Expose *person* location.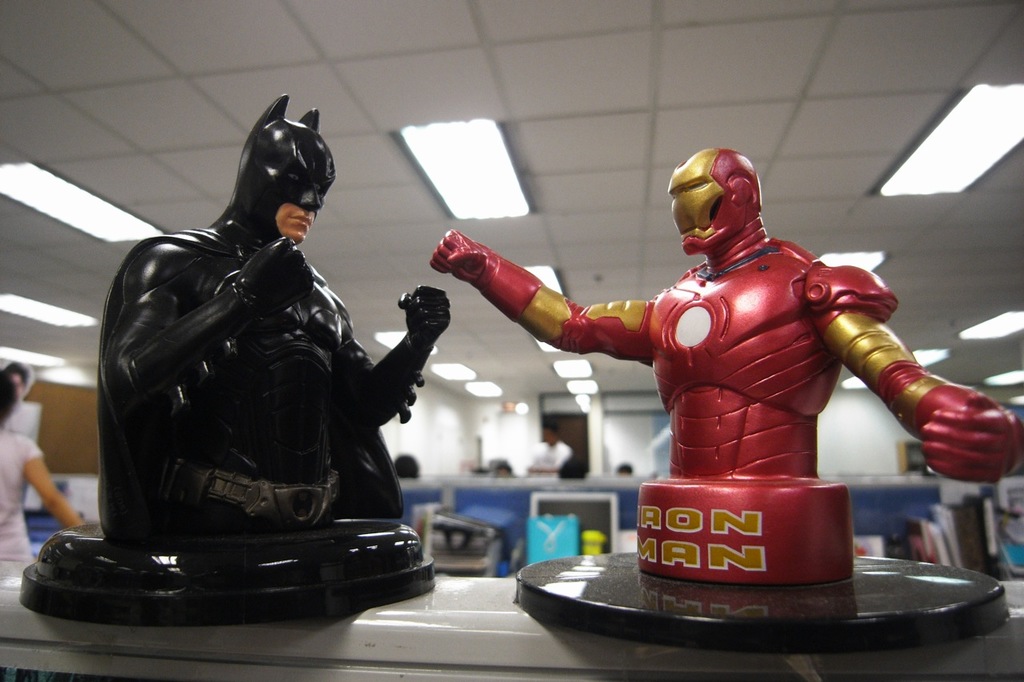
Exposed at BBox(86, 81, 442, 549).
